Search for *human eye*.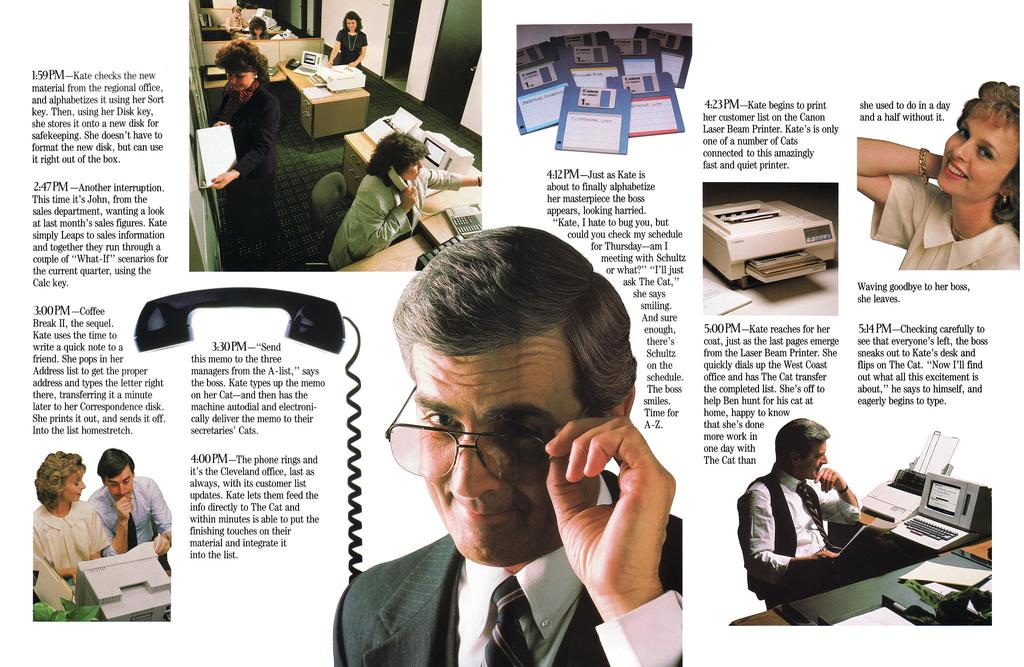
Found at BBox(109, 481, 117, 487).
